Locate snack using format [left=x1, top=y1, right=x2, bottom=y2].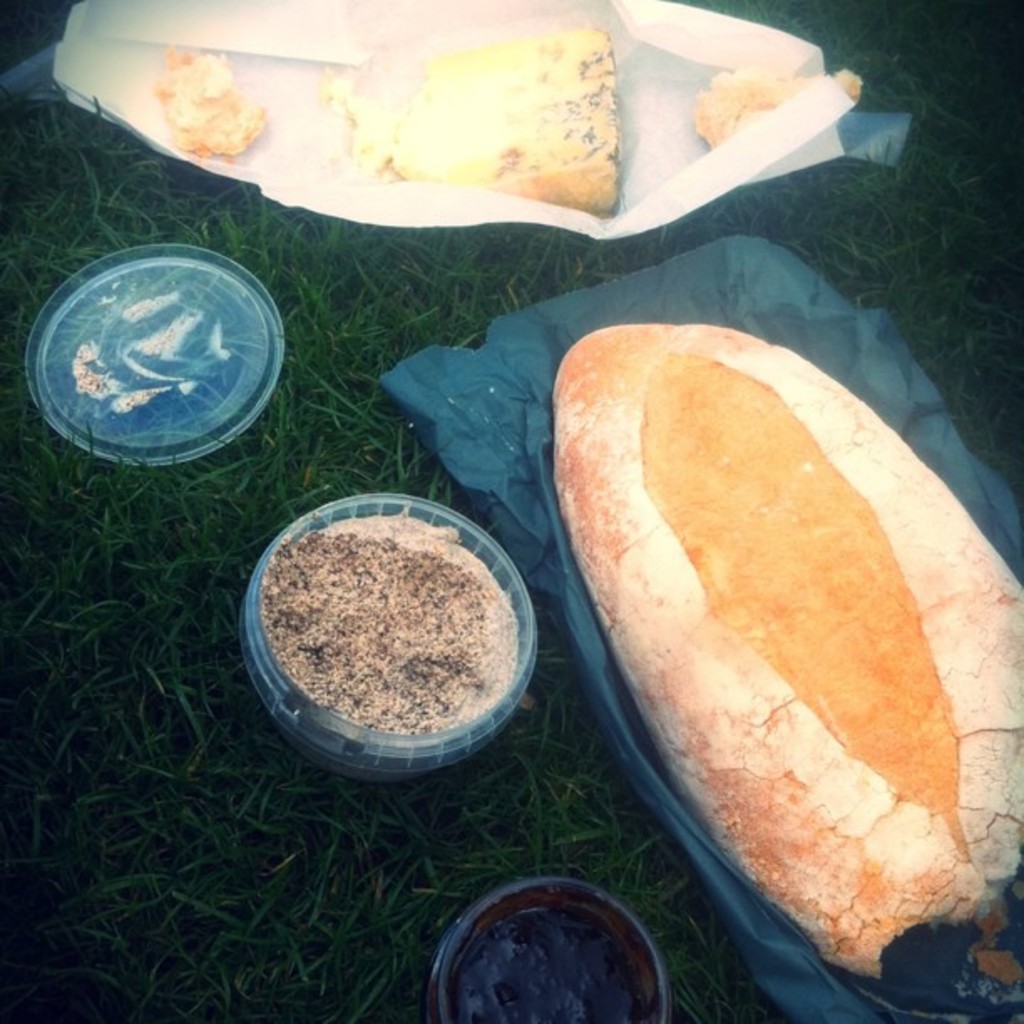
[left=539, top=316, right=1022, bottom=1014].
